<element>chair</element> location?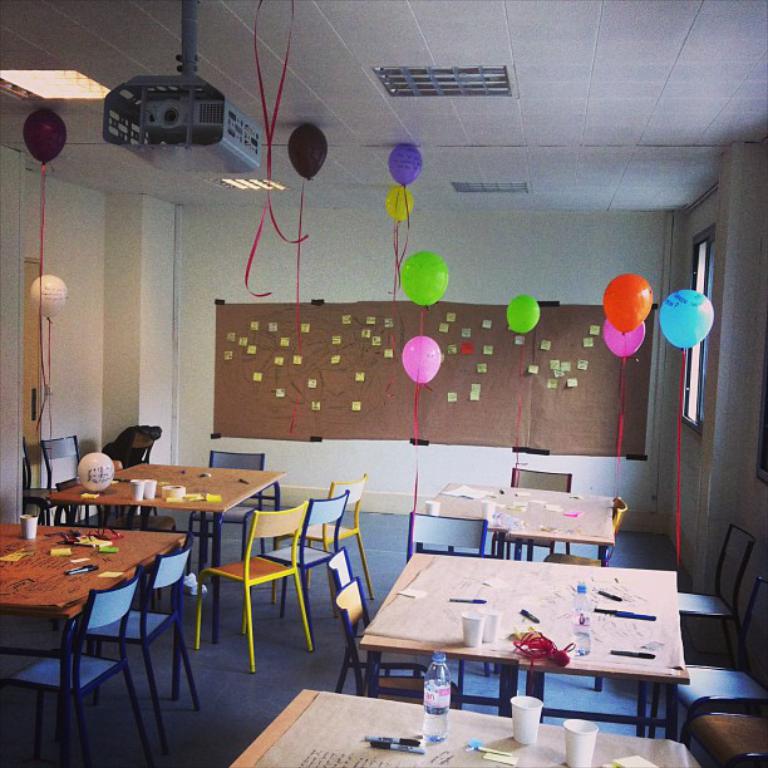
BBox(496, 468, 577, 558)
